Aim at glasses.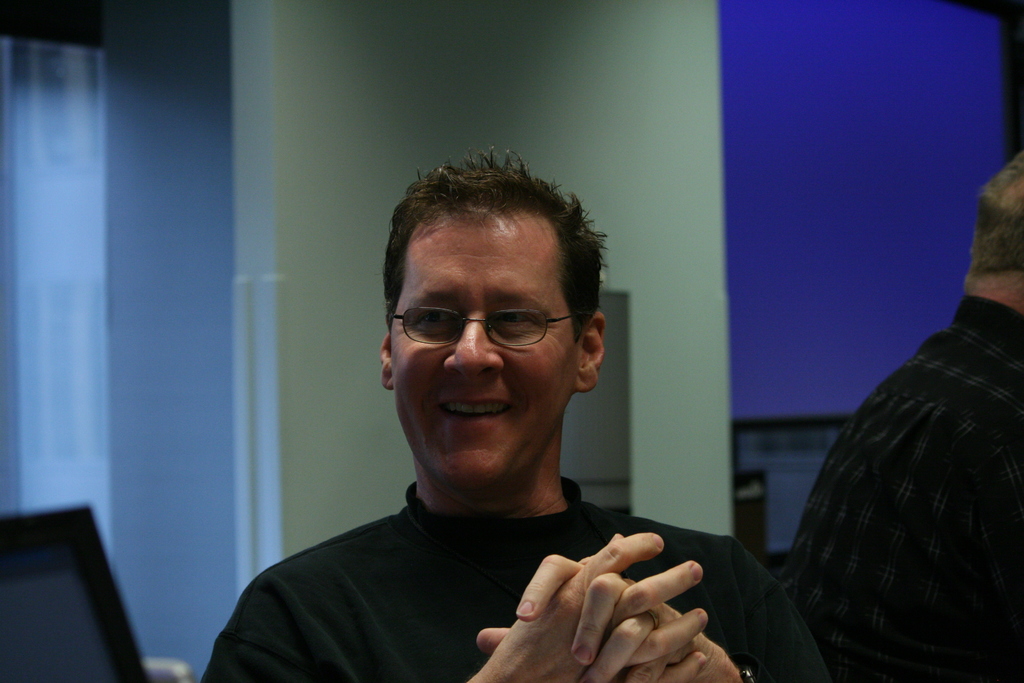
Aimed at rect(386, 304, 596, 352).
